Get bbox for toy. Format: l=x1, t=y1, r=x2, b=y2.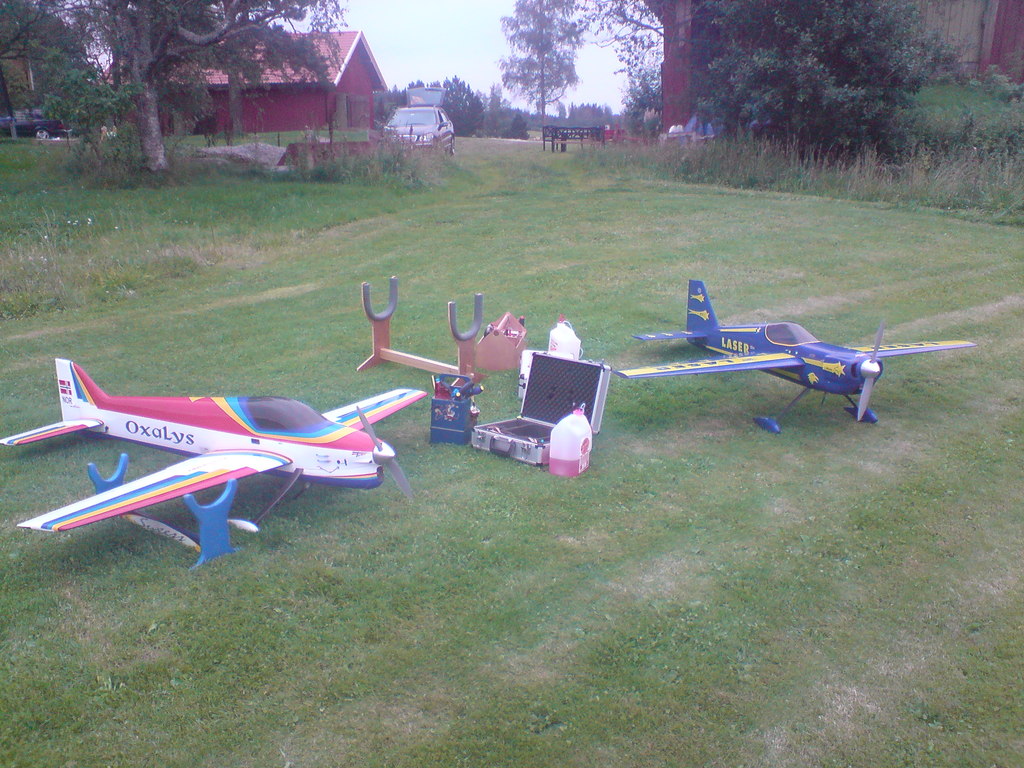
l=476, t=314, r=523, b=373.
